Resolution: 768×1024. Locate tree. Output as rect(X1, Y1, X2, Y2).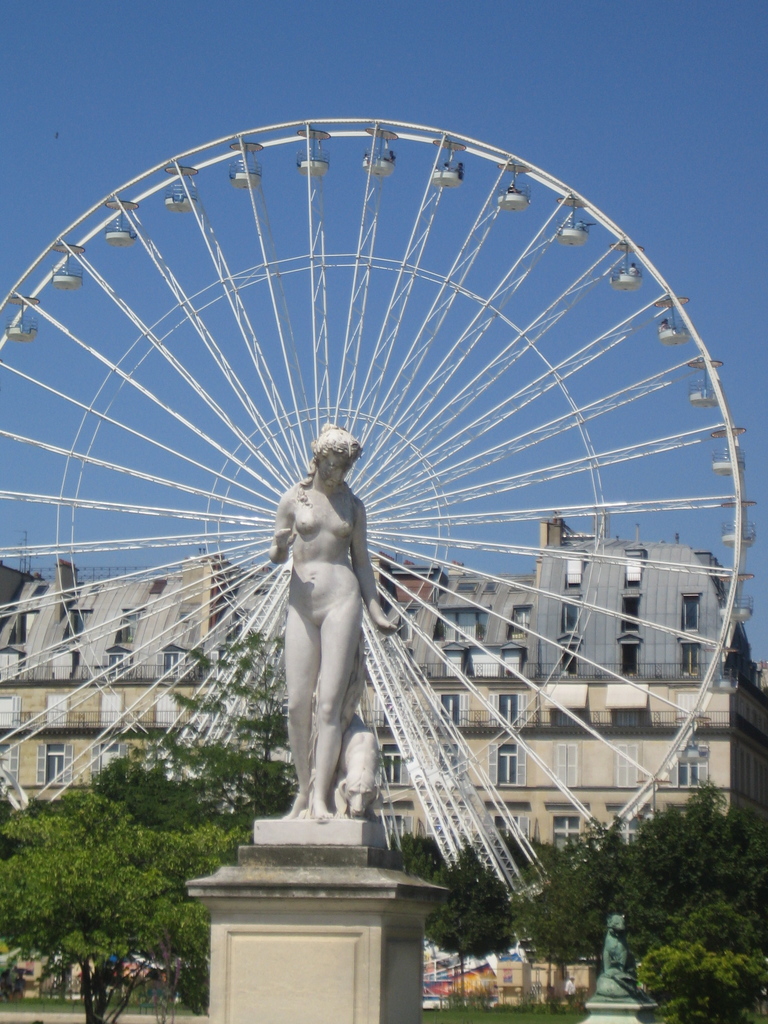
rect(657, 900, 767, 1021).
